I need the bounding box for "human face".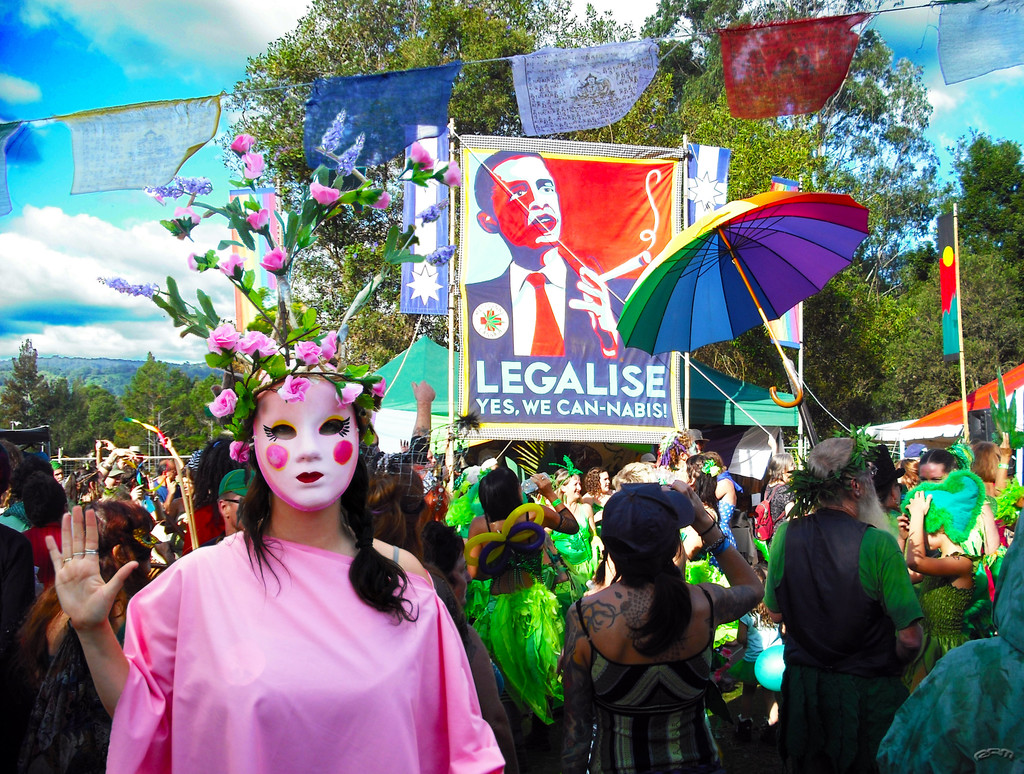
Here it is: region(254, 374, 366, 513).
